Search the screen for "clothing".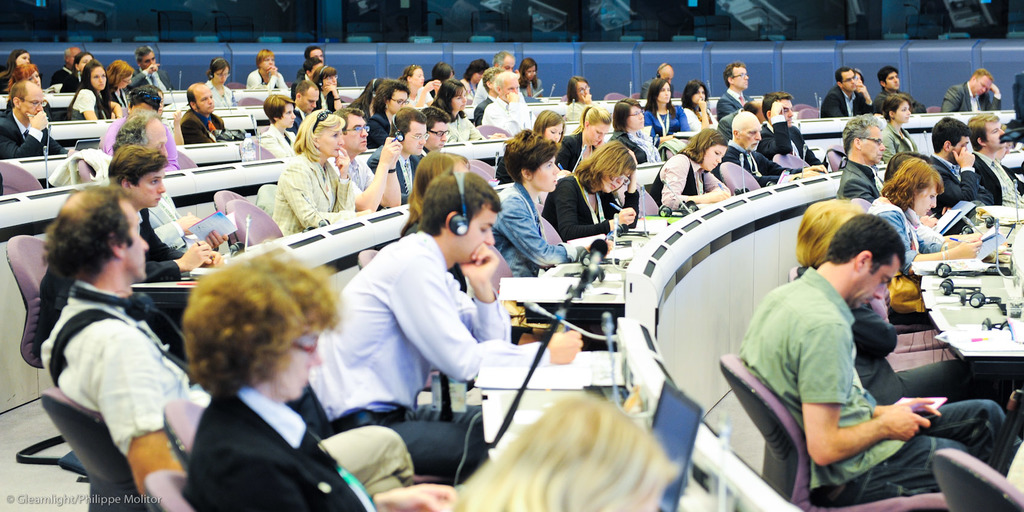
Found at locate(493, 153, 517, 184).
